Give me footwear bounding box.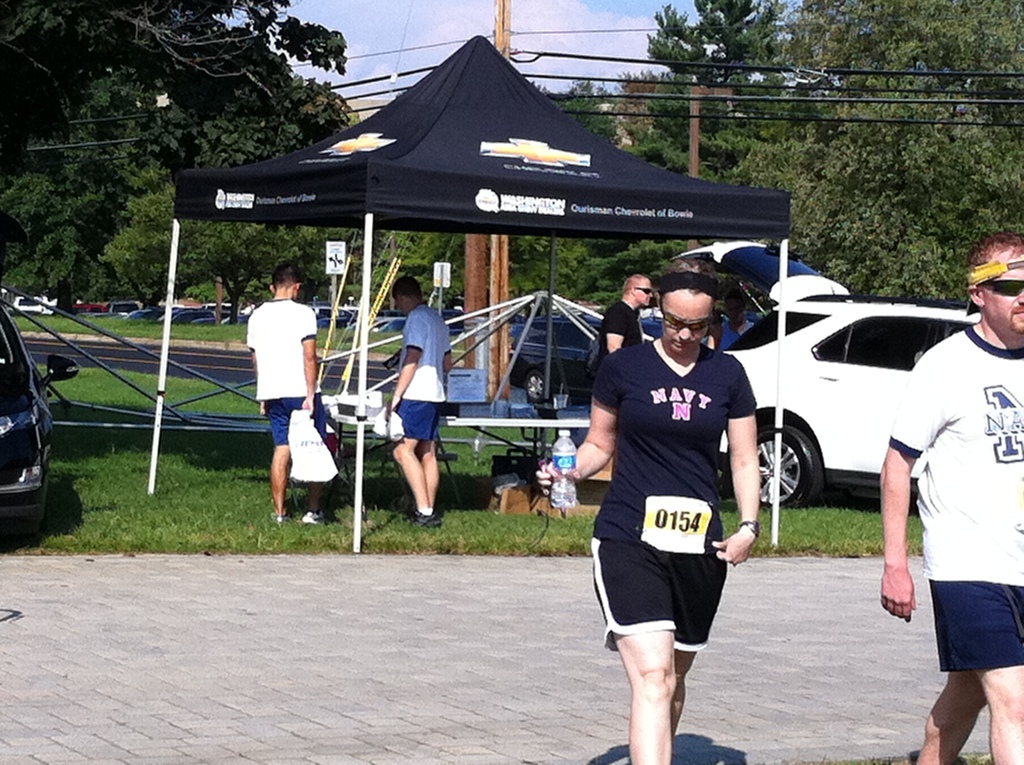
locate(412, 510, 438, 525).
